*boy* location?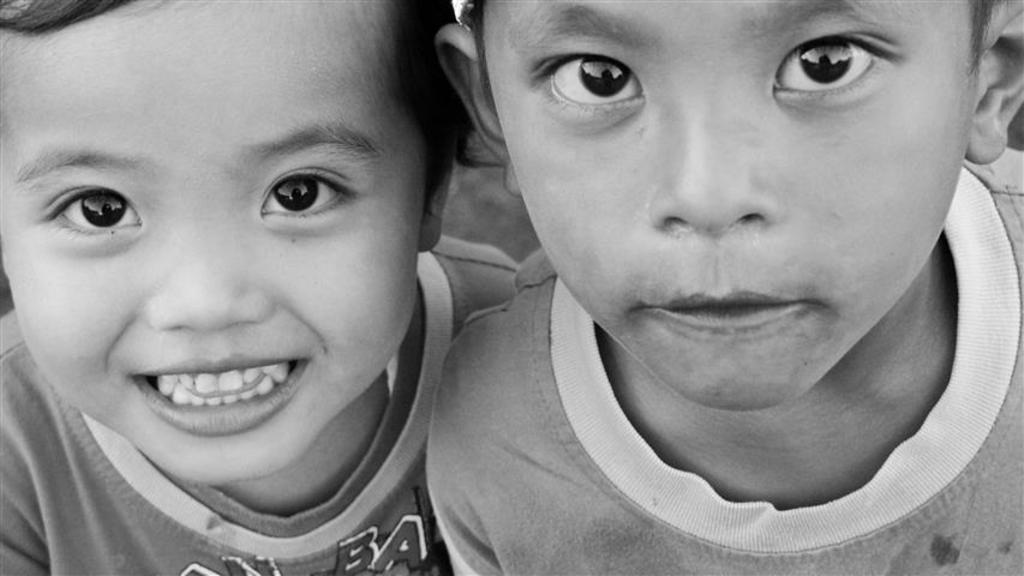
detection(412, 0, 1023, 566)
